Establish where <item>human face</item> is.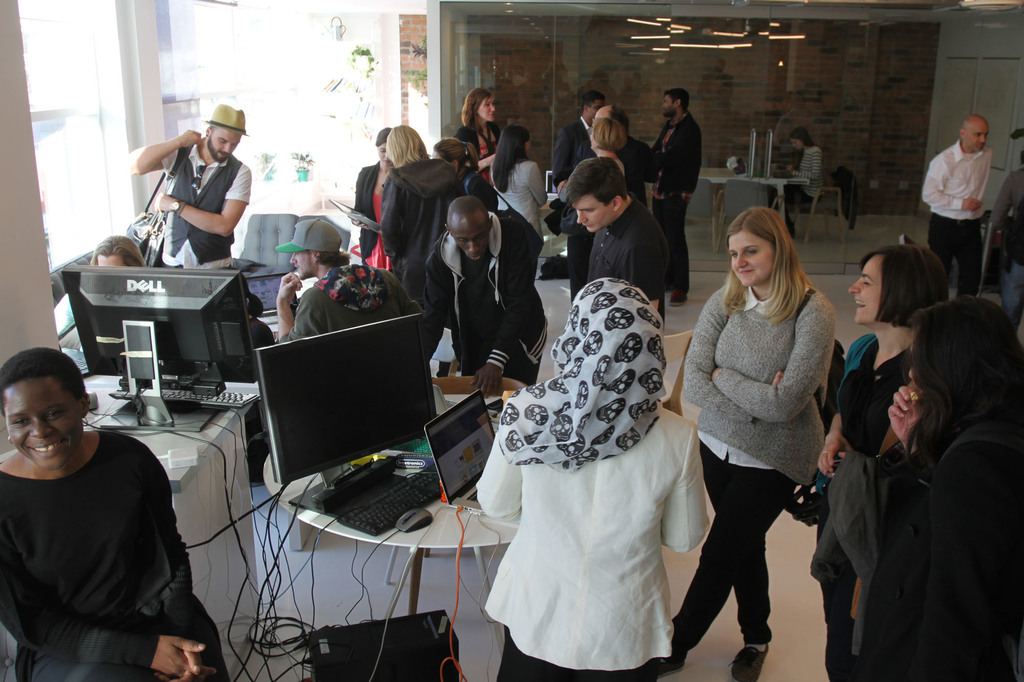
Established at <box>728,229,771,289</box>.
